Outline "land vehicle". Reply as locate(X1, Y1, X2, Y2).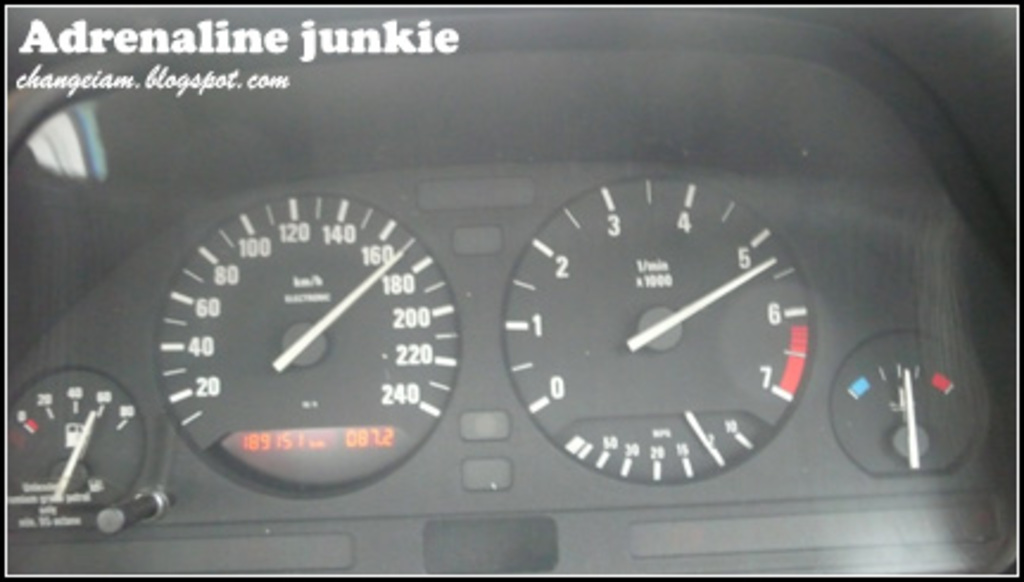
locate(40, 12, 986, 581).
